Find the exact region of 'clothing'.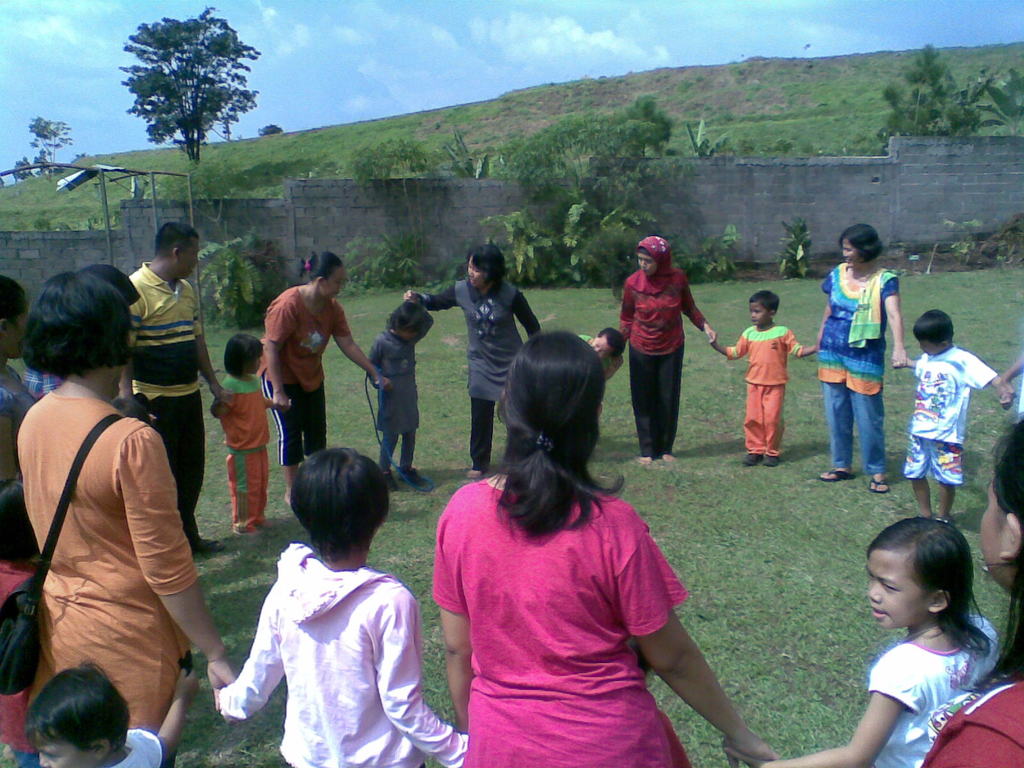
Exact region: bbox=[623, 259, 715, 450].
